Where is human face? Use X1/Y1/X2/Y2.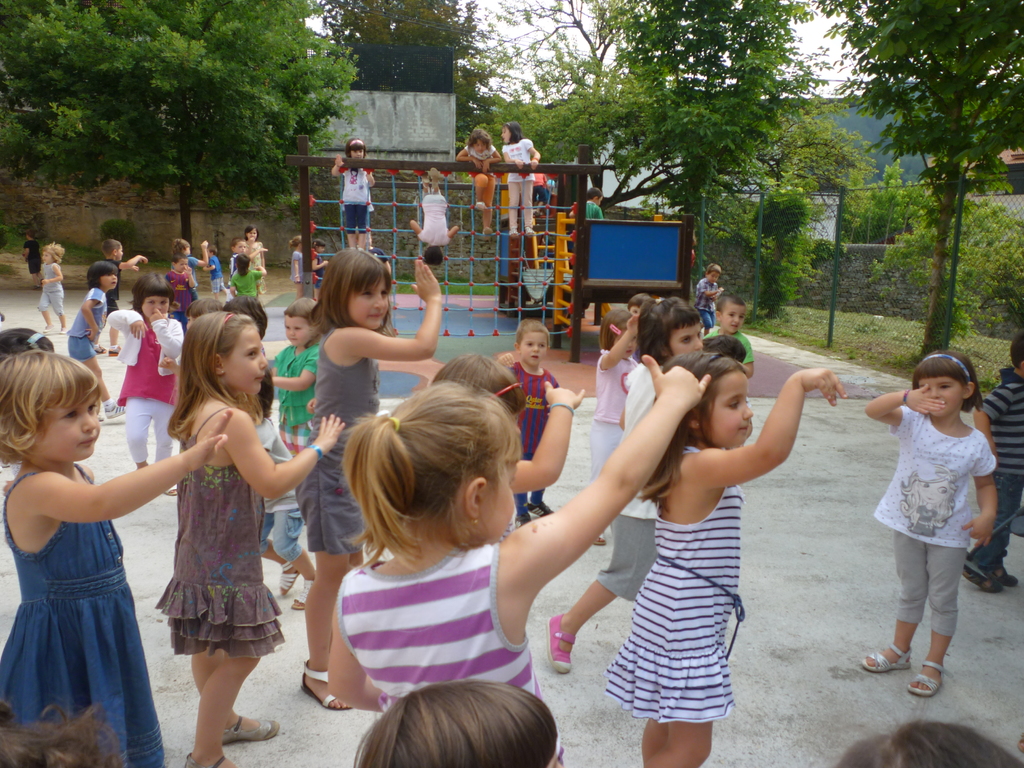
351/282/387/328.
